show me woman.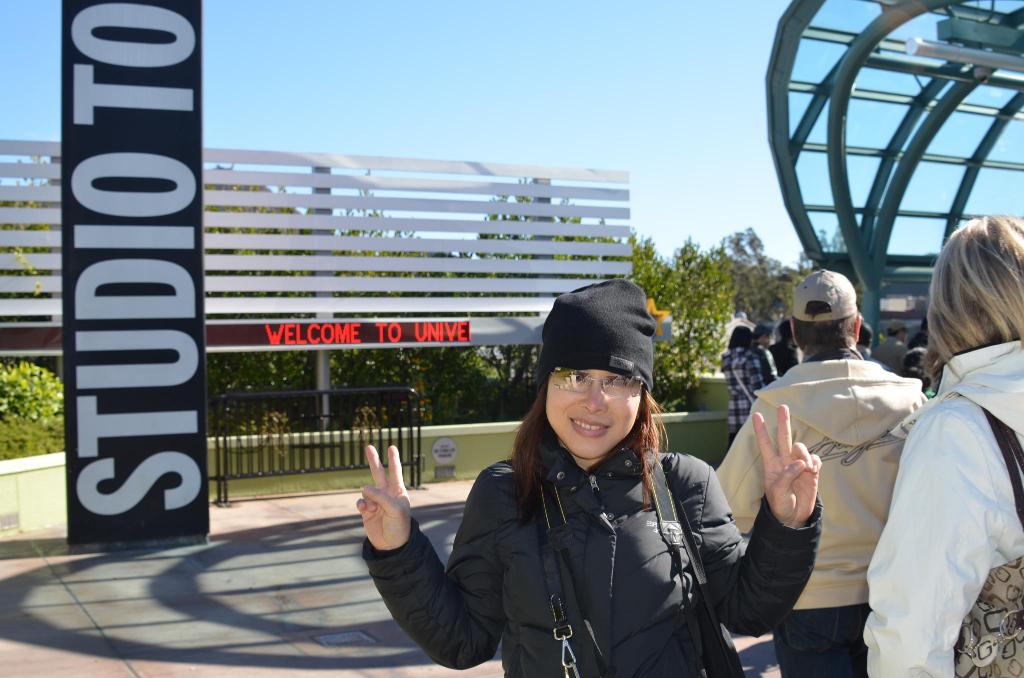
woman is here: BBox(855, 207, 1016, 677).
